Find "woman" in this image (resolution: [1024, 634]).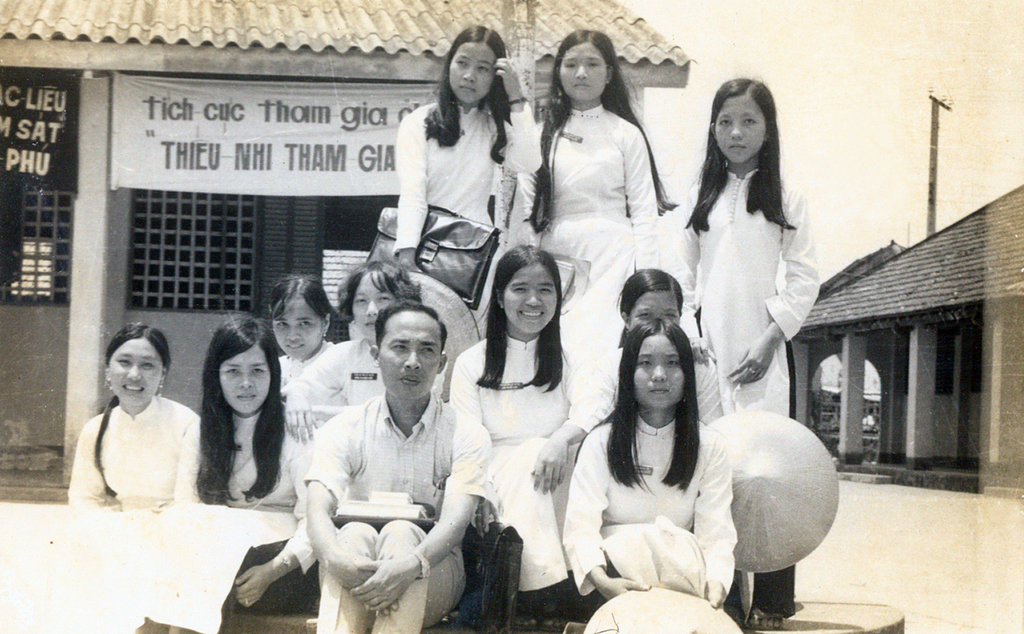
x1=440 y1=235 x2=610 y2=627.
